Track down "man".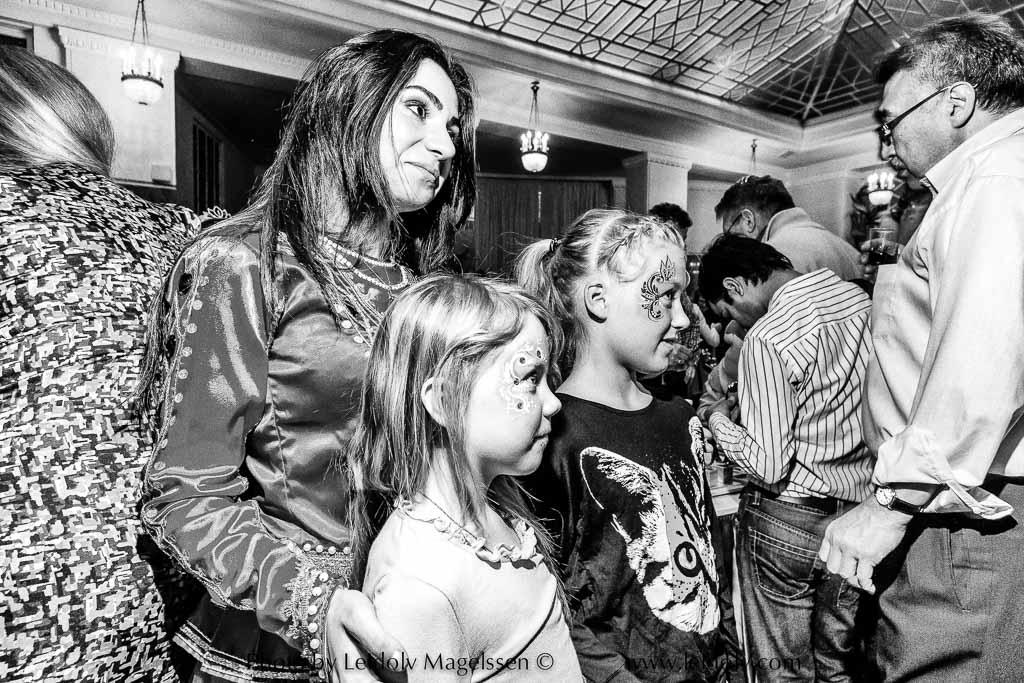
Tracked to bbox=(708, 171, 871, 425).
